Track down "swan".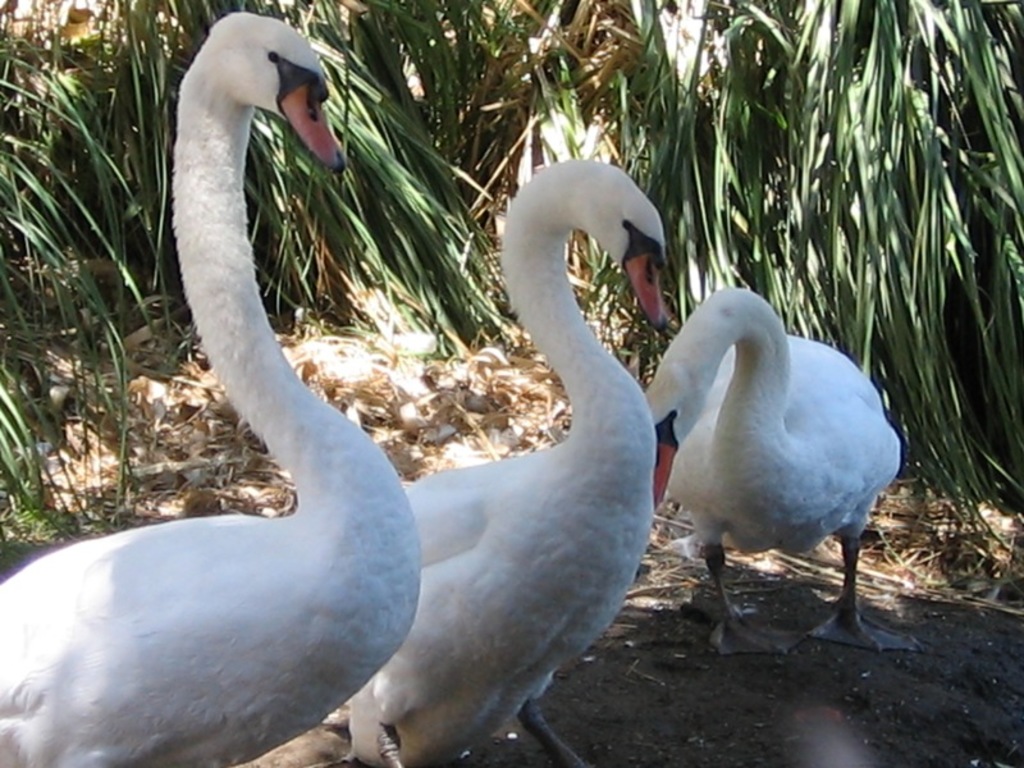
Tracked to Rect(0, 5, 428, 767).
